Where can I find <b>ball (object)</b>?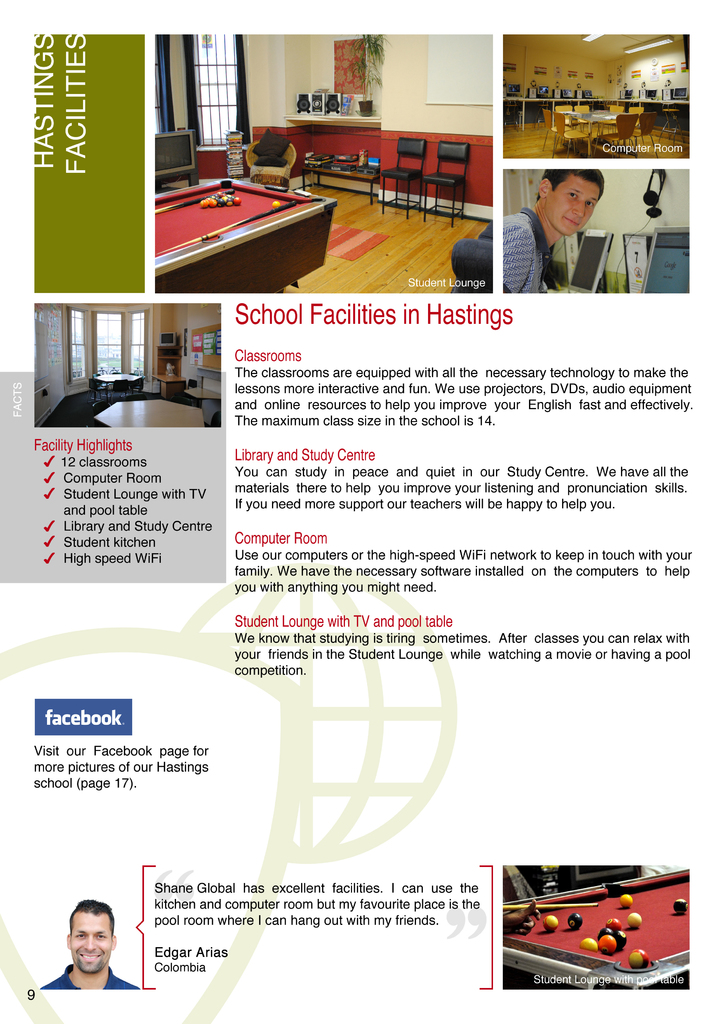
You can find it at BBox(630, 953, 647, 970).
